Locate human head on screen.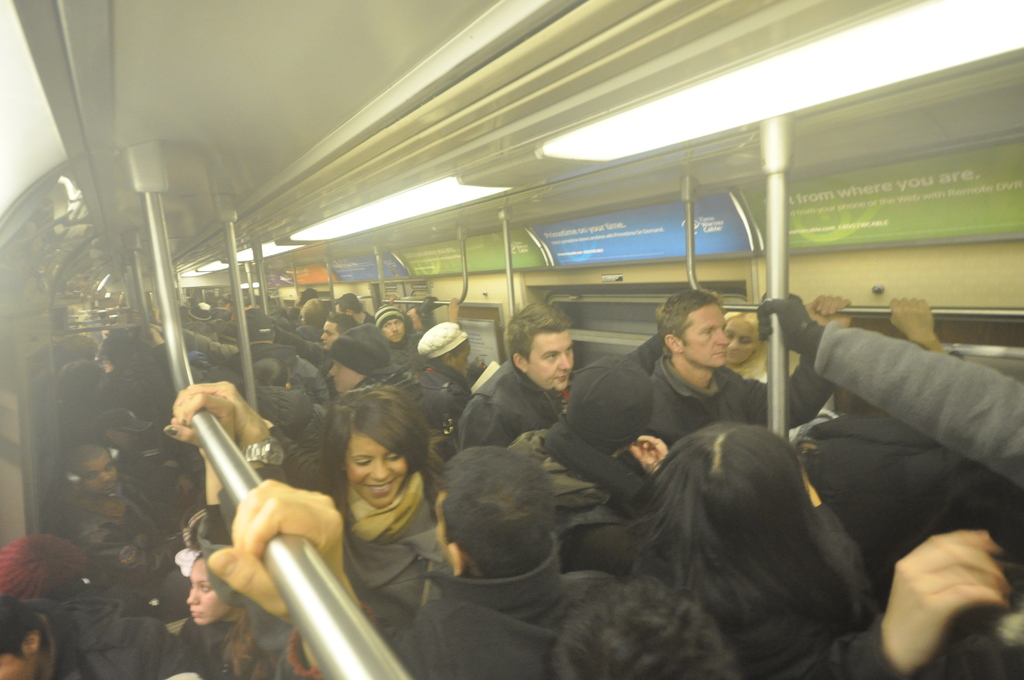
On screen at [x1=326, y1=329, x2=392, y2=396].
